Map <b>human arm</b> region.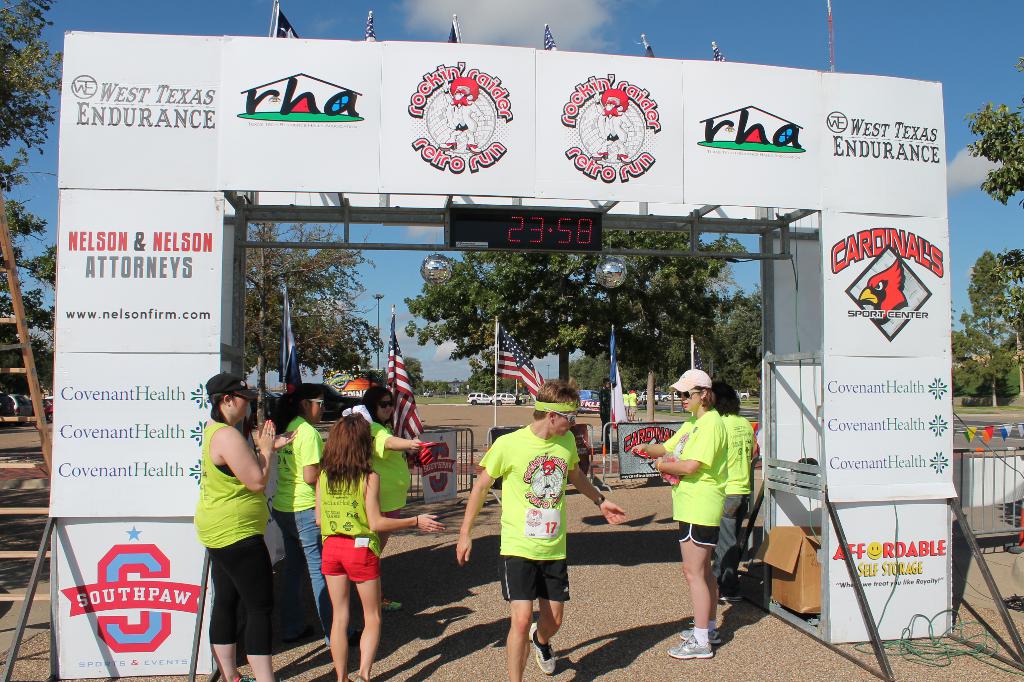
Mapped to {"left": 570, "top": 437, "right": 626, "bottom": 530}.
